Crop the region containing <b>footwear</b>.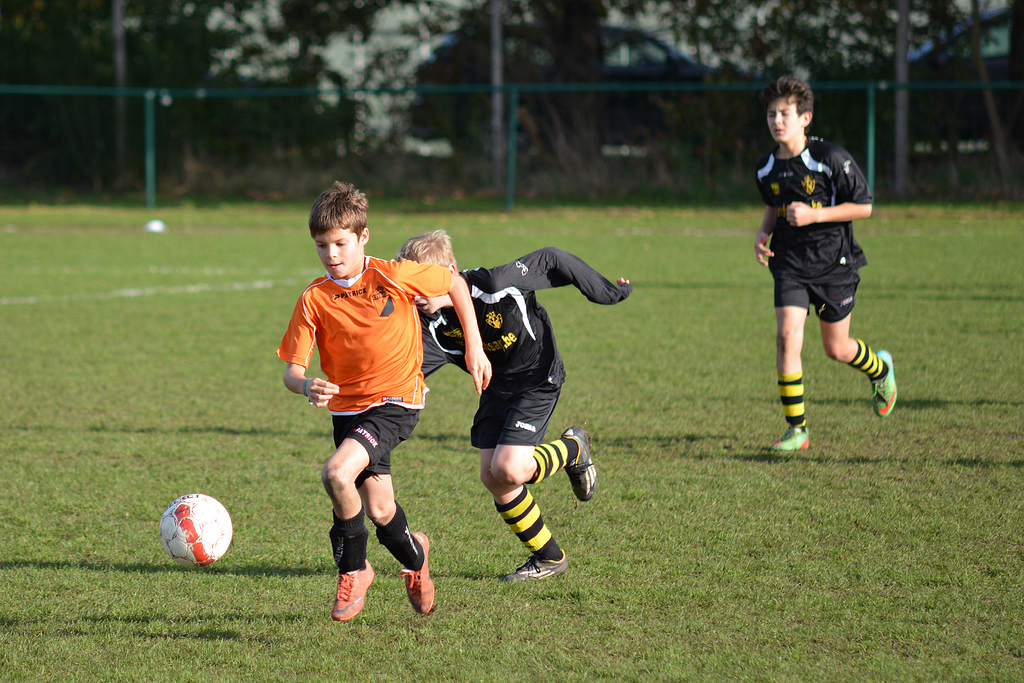
Crop region: <region>869, 350, 899, 420</region>.
